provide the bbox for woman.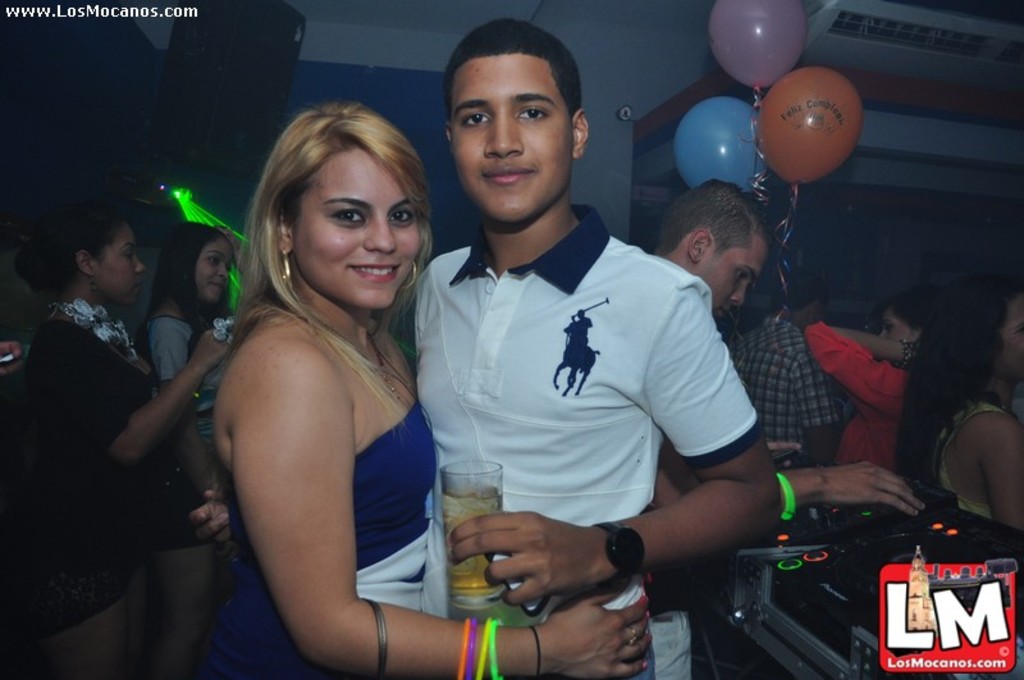
region(899, 278, 1023, 530).
